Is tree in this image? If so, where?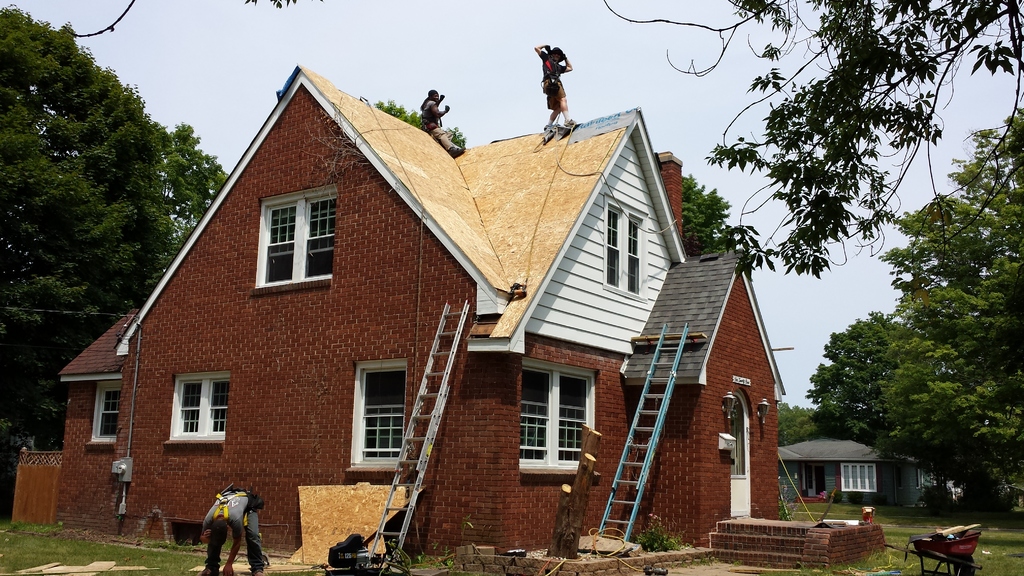
Yes, at l=768, t=397, r=840, b=473.
